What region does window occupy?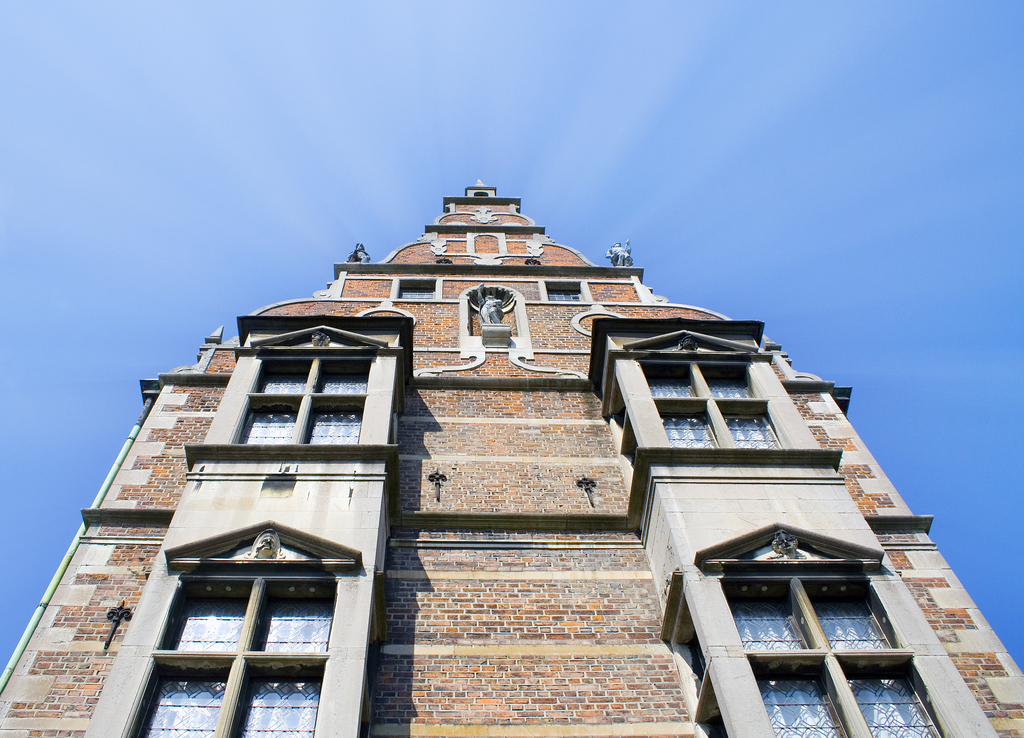
(223, 327, 387, 446).
